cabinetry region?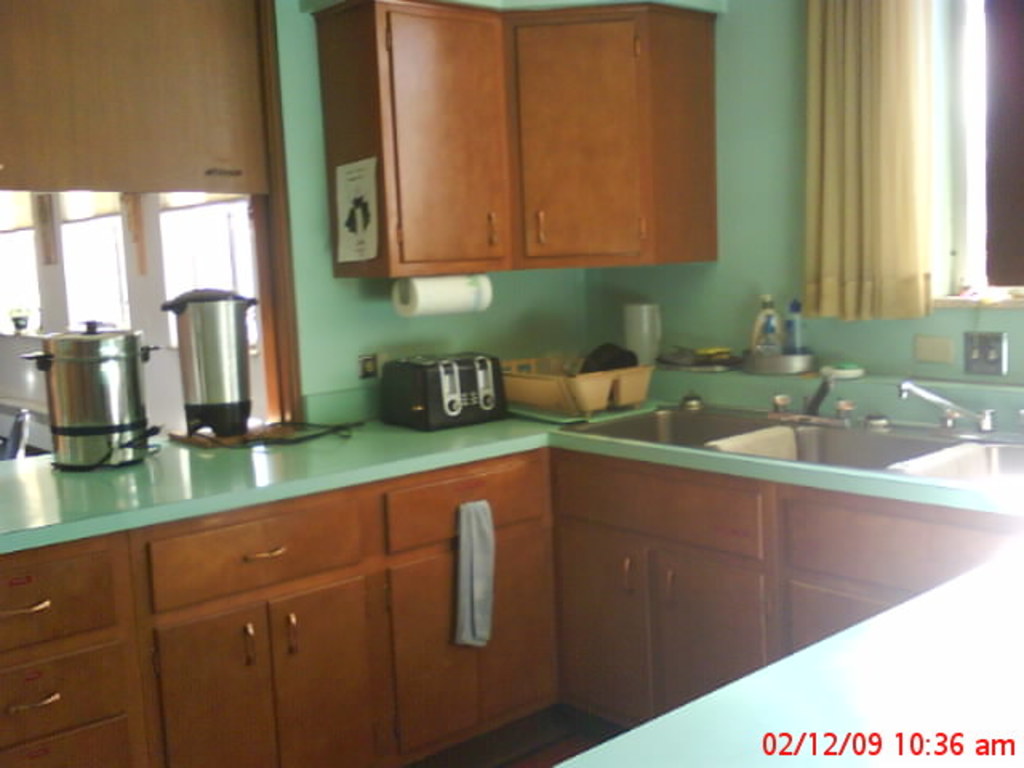
box(0, 542, 234, 766)
